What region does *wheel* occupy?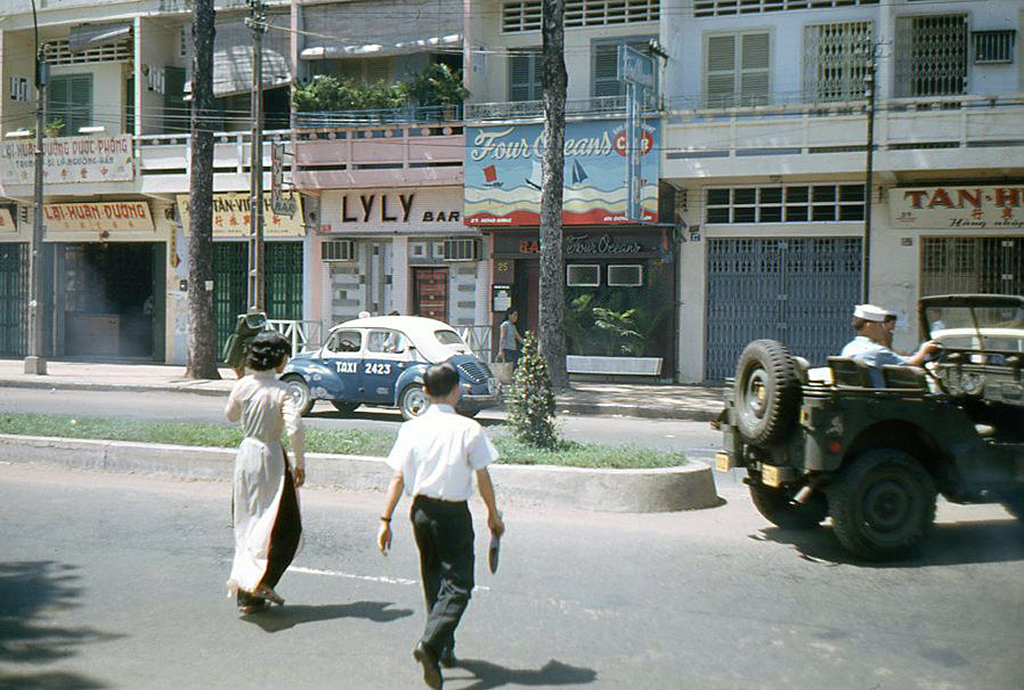
crop(749, 486, 832, 526).
